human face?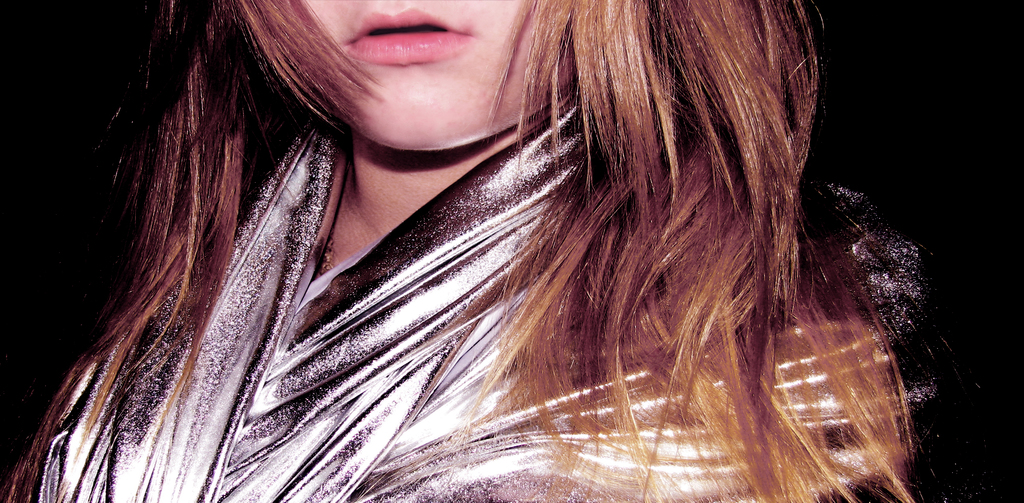
x1=292, y1=0, x2=578, y2=151
